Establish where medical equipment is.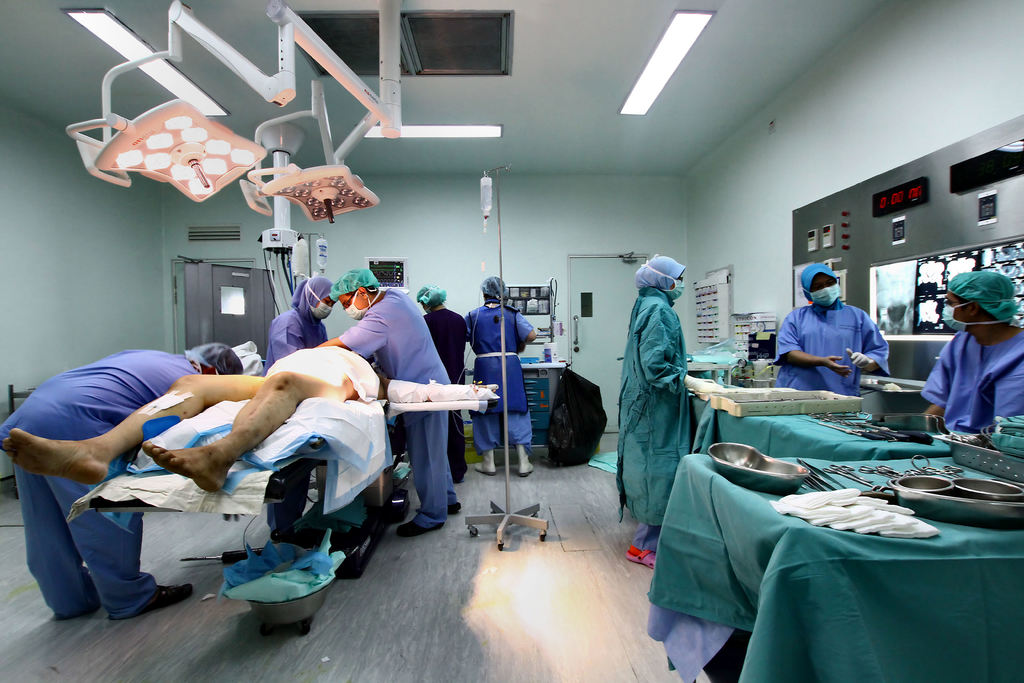
Established at [left=794, top=457, right=847, bottom=495].
